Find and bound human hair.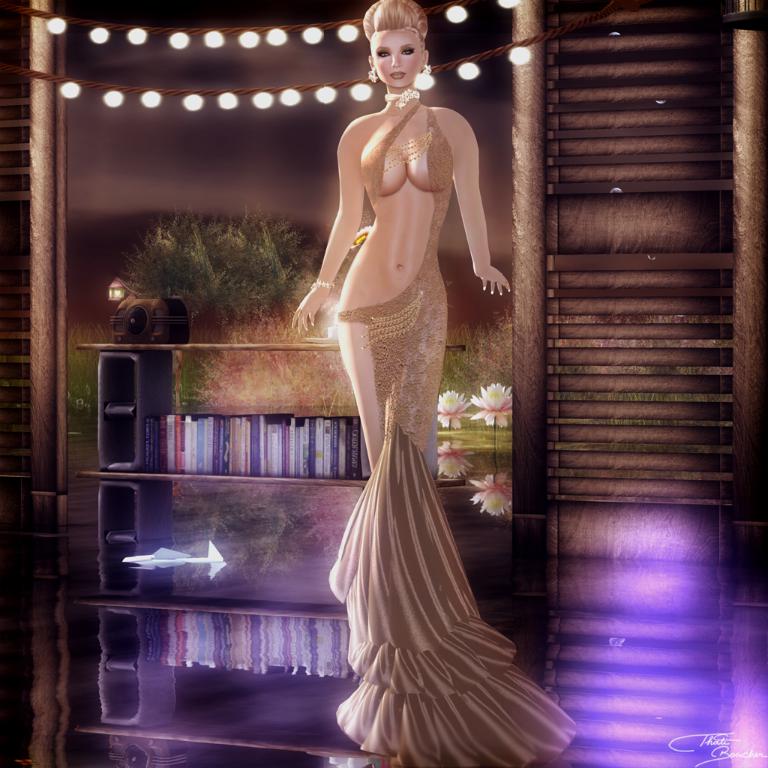
Bound: crop(364, 0, 430, 47).
